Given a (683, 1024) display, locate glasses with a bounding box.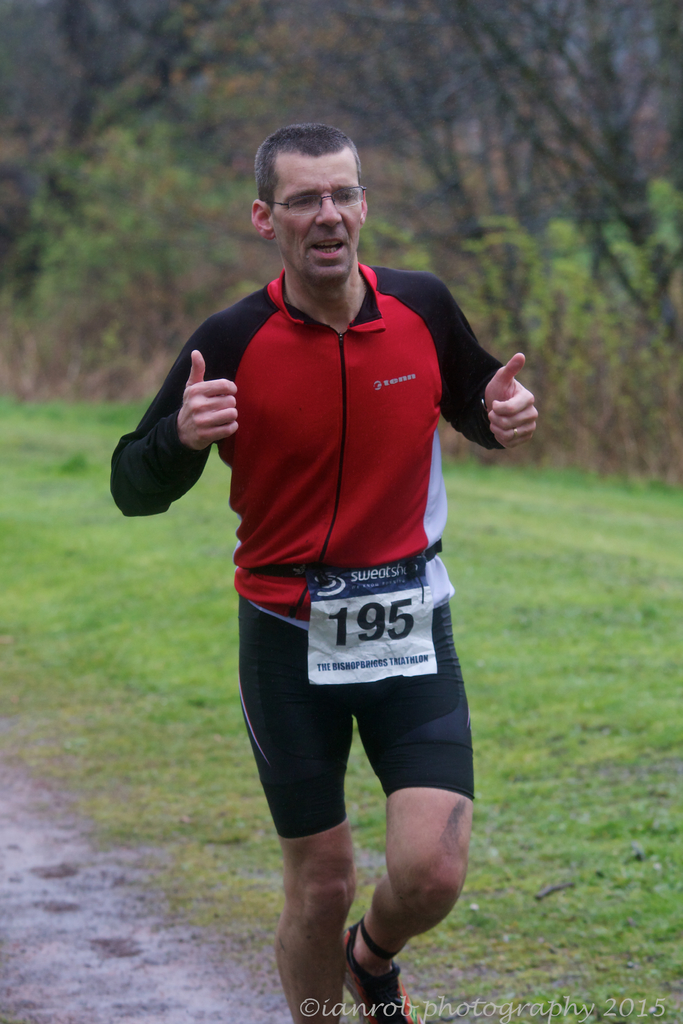
Located: (288, 186, 368, 220).
